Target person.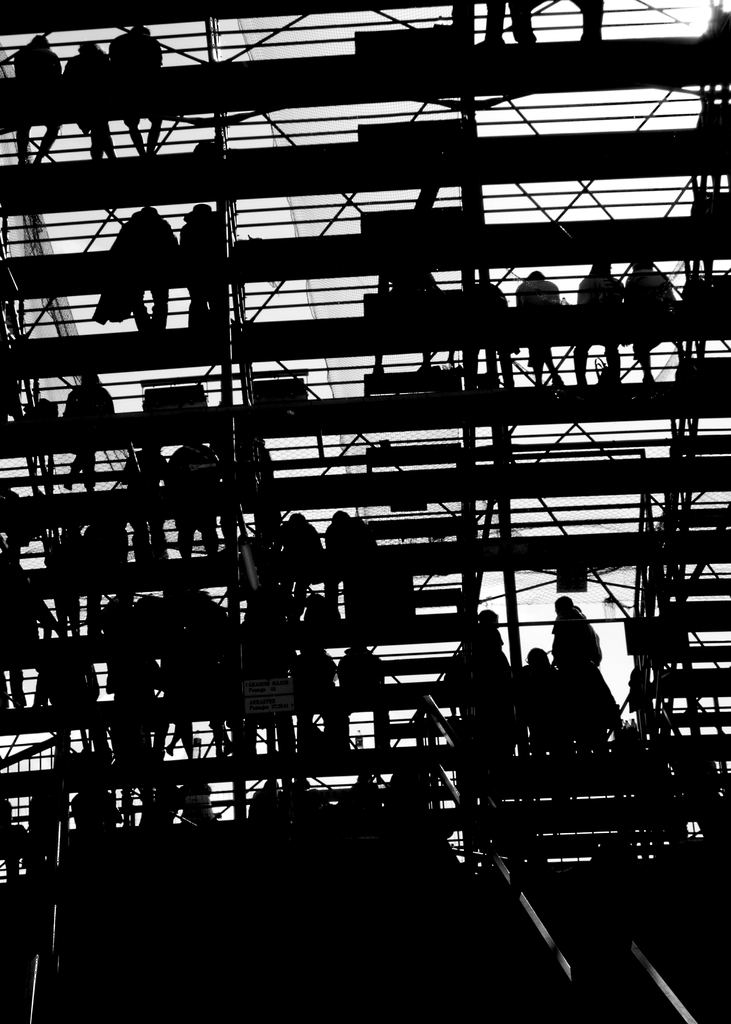
Target region: bbox=[111, 10, 165, 152].
